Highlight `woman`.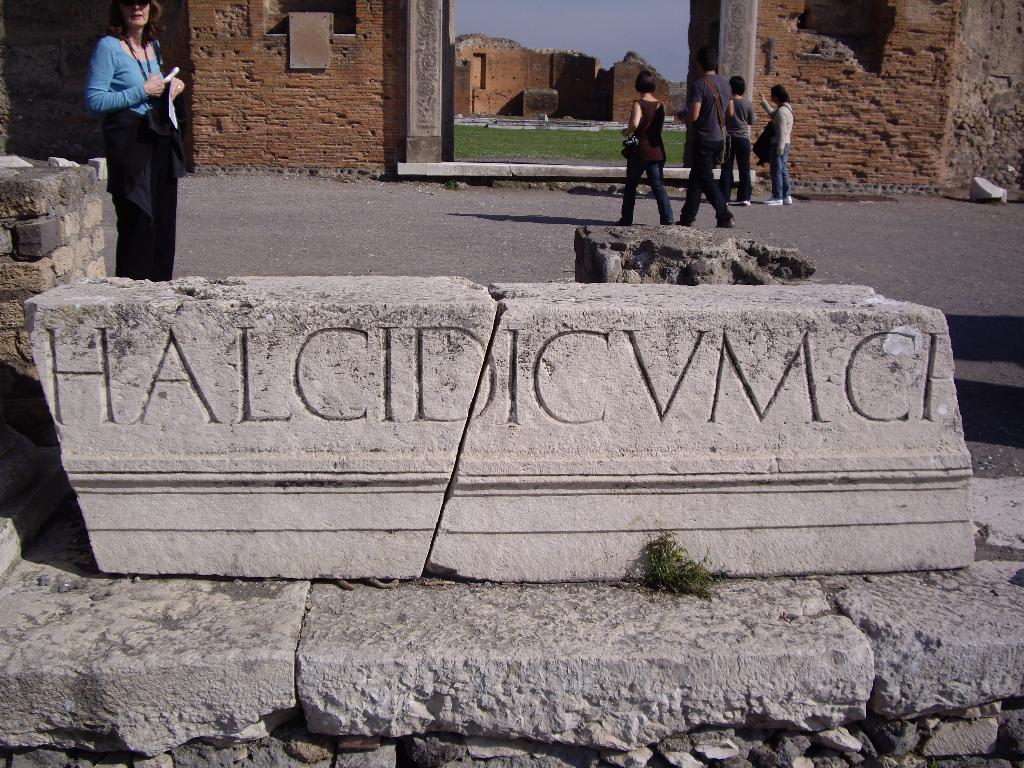
Highlighted region: detection(620, 66, 673, 225).
